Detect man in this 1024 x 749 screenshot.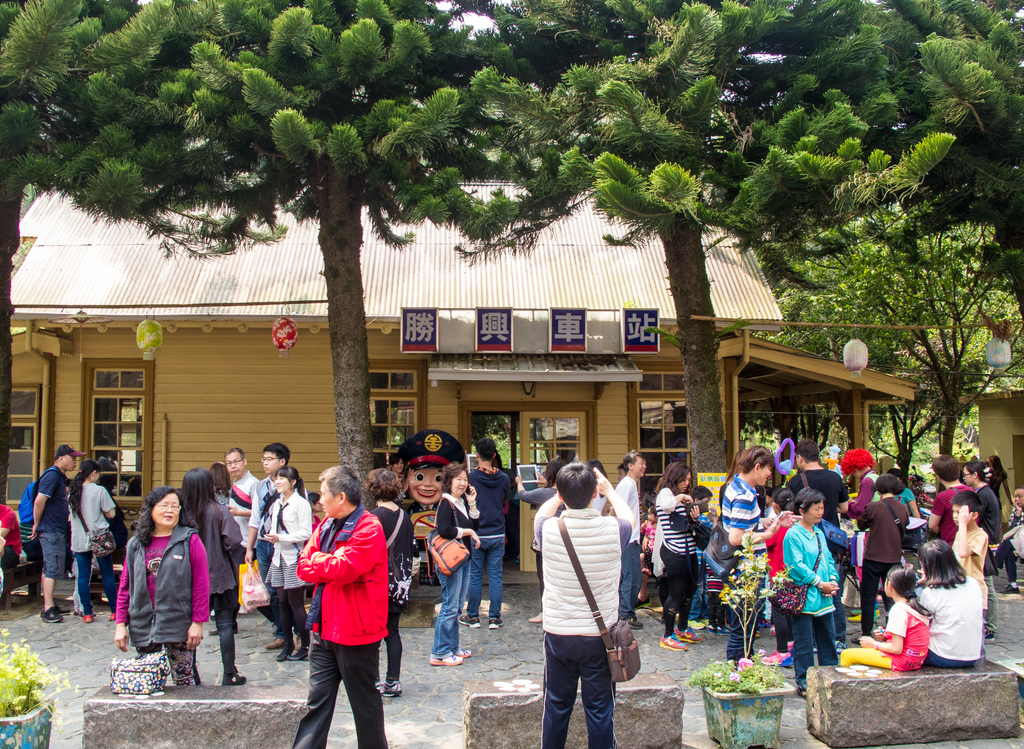
Detection: <region>0, 499, 20, 573</region>.
